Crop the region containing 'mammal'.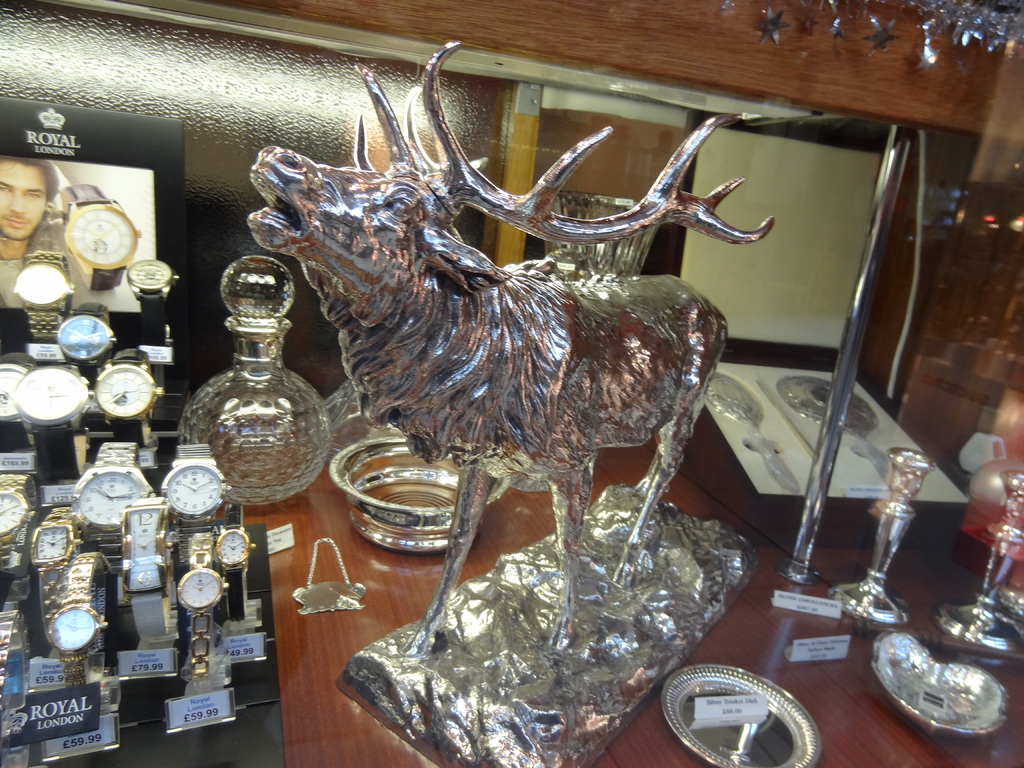
Crop region: l=244, t=39, r=772, b=666.
